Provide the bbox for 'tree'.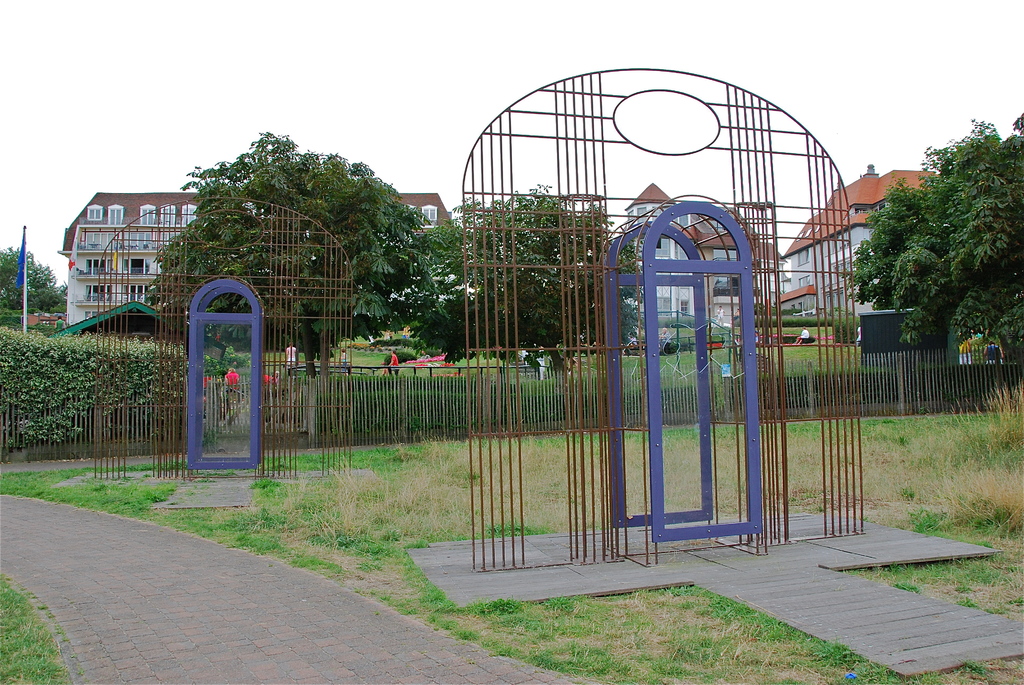
[left=0, top=248, right=90, bottom=329].
